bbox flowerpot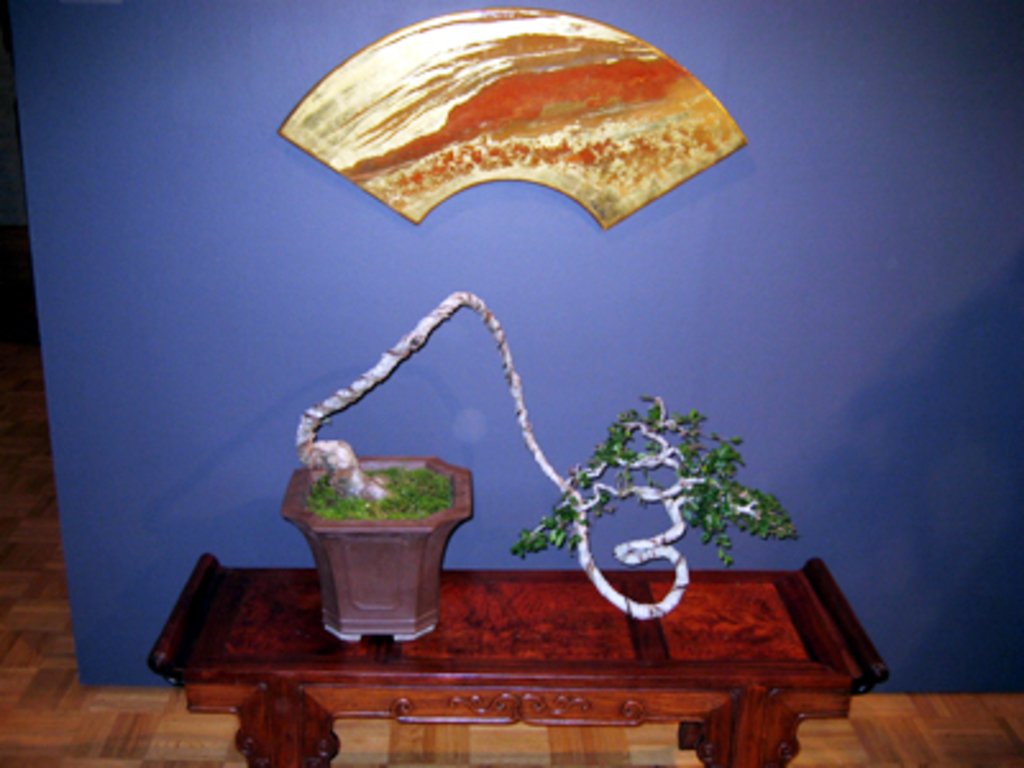
bbox=(292, 481, 471, 637)
